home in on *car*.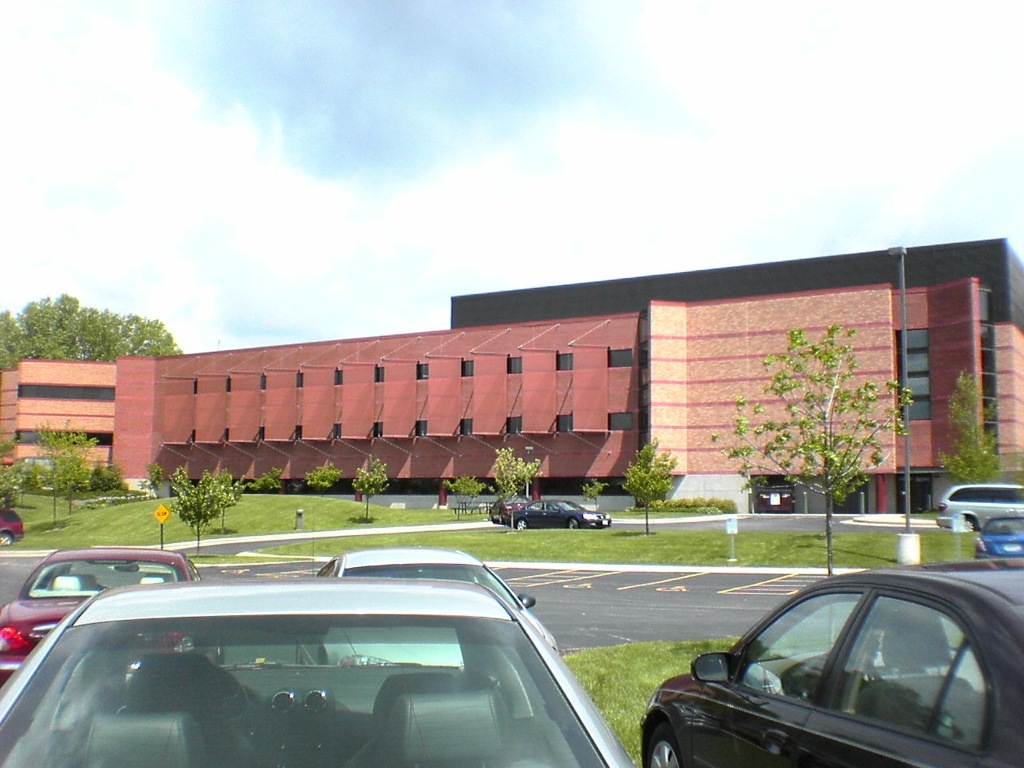
Homed in at crop(22, 572, 621, 767).
